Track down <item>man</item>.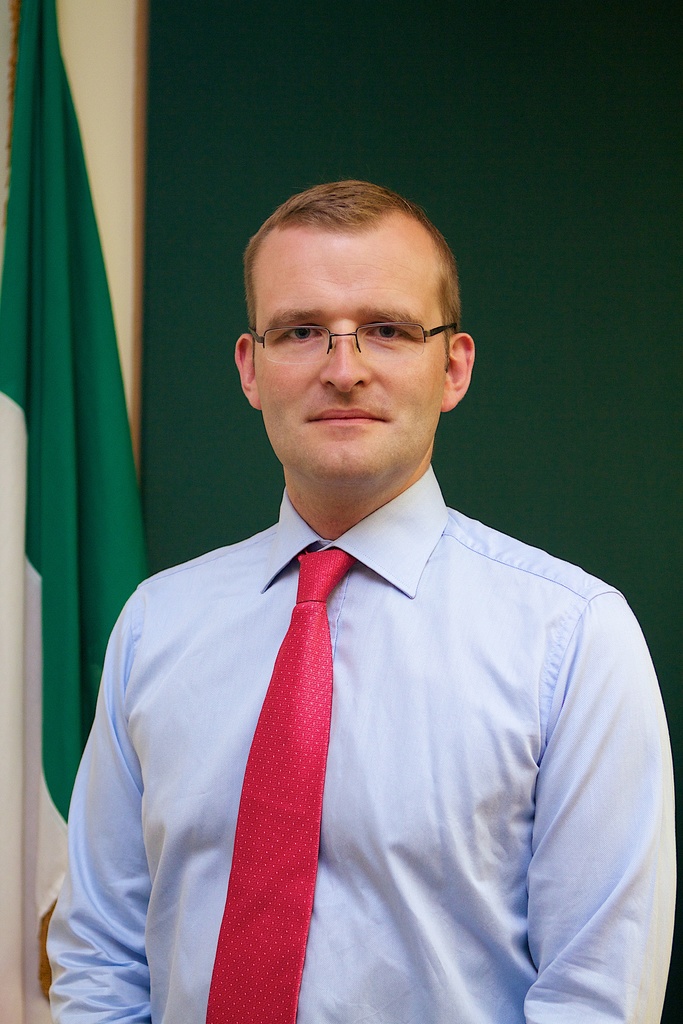
Tracked to Rect(45, 180, 680, 1023).
